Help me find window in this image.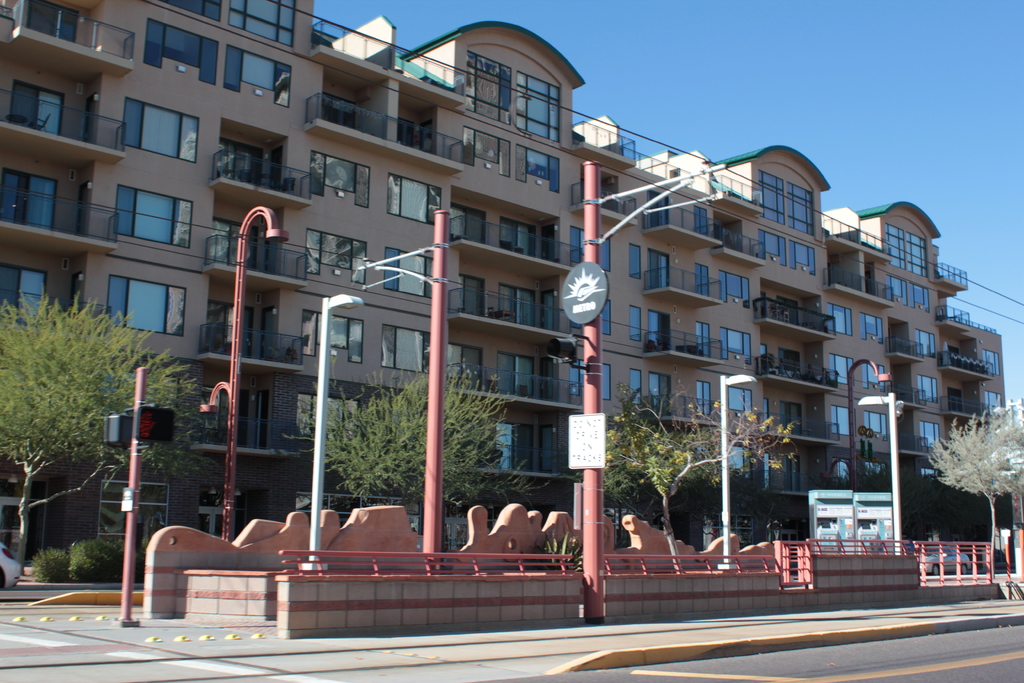
Found it: 229, 0, 304, 45.
